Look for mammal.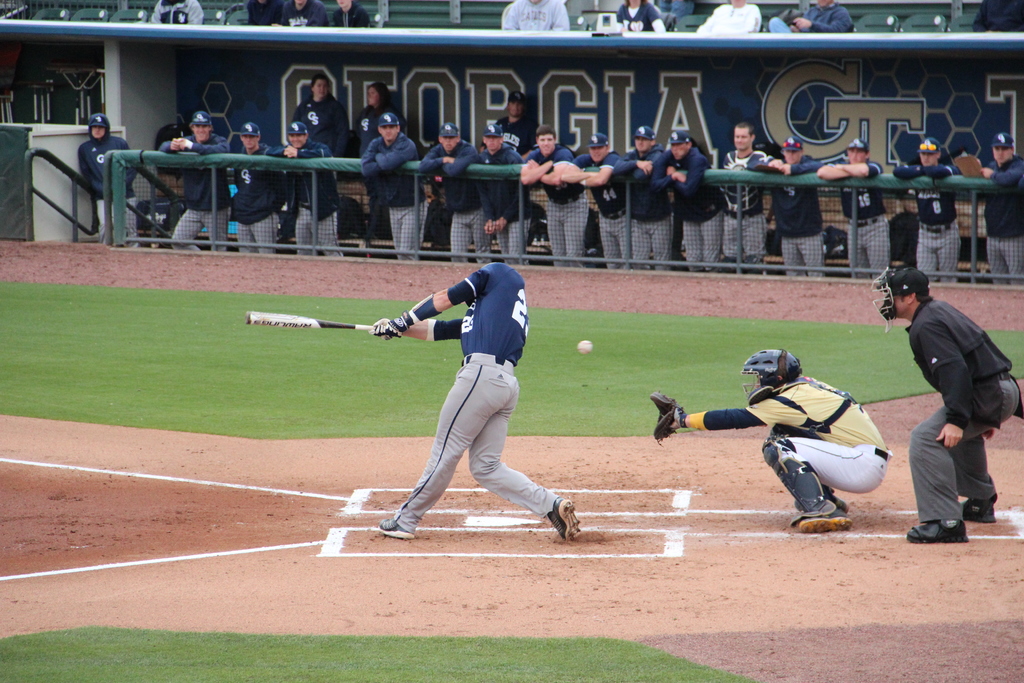
Found: rect(490, 92, 527, 147).
